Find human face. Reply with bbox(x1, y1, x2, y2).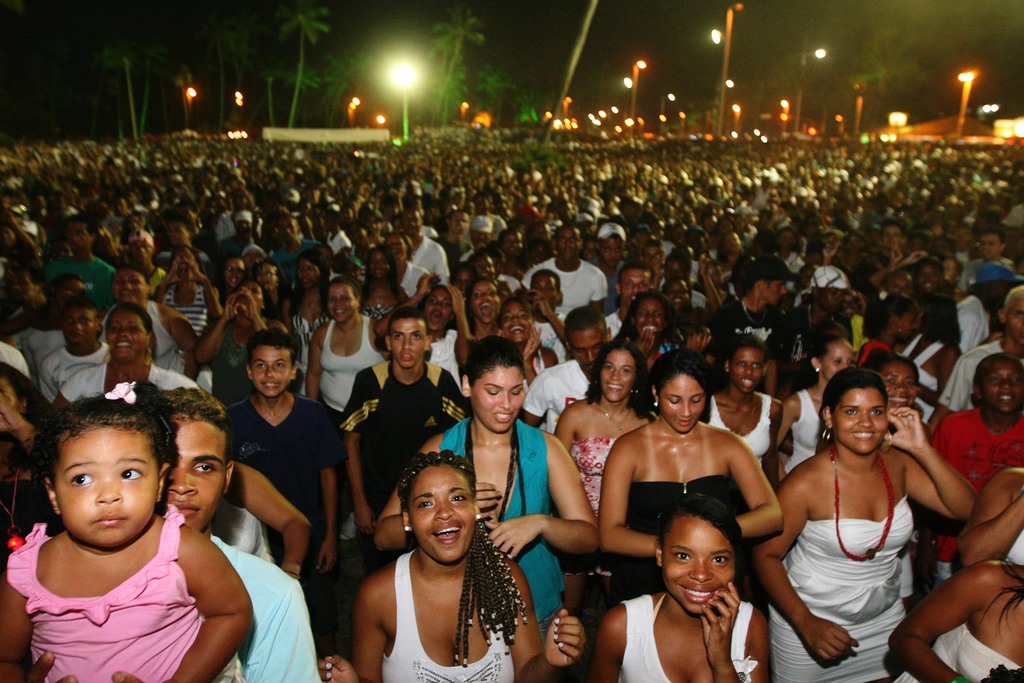
bbox(776, 231, 792, 247).
